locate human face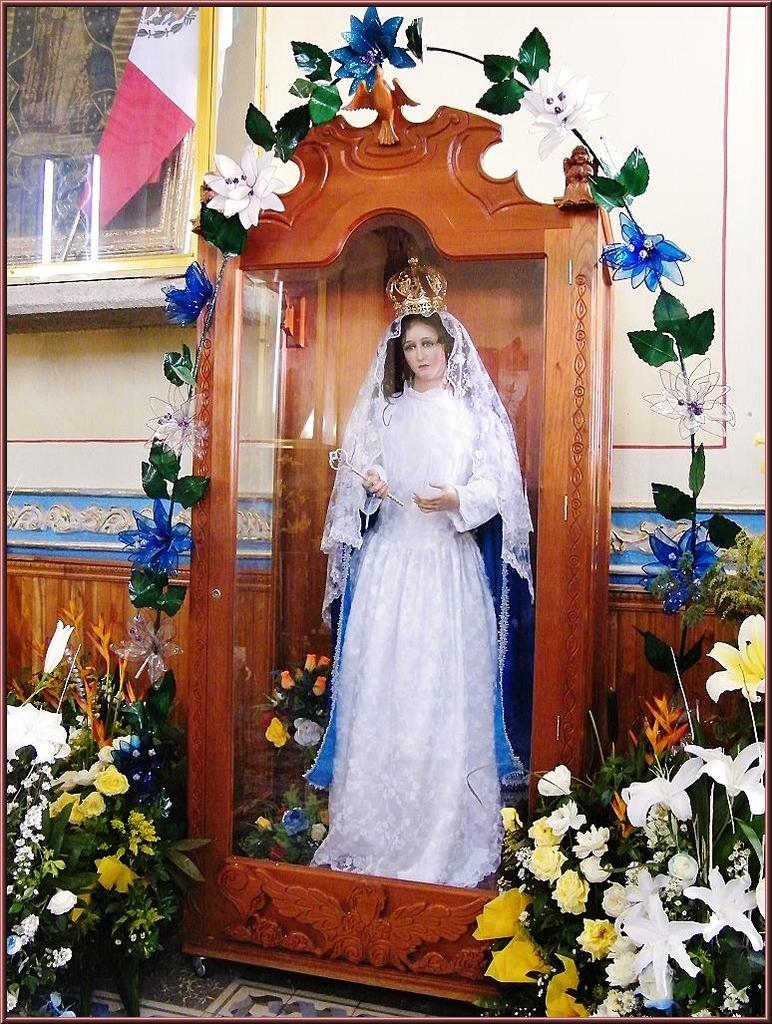
(396, 320, 440, 382)
